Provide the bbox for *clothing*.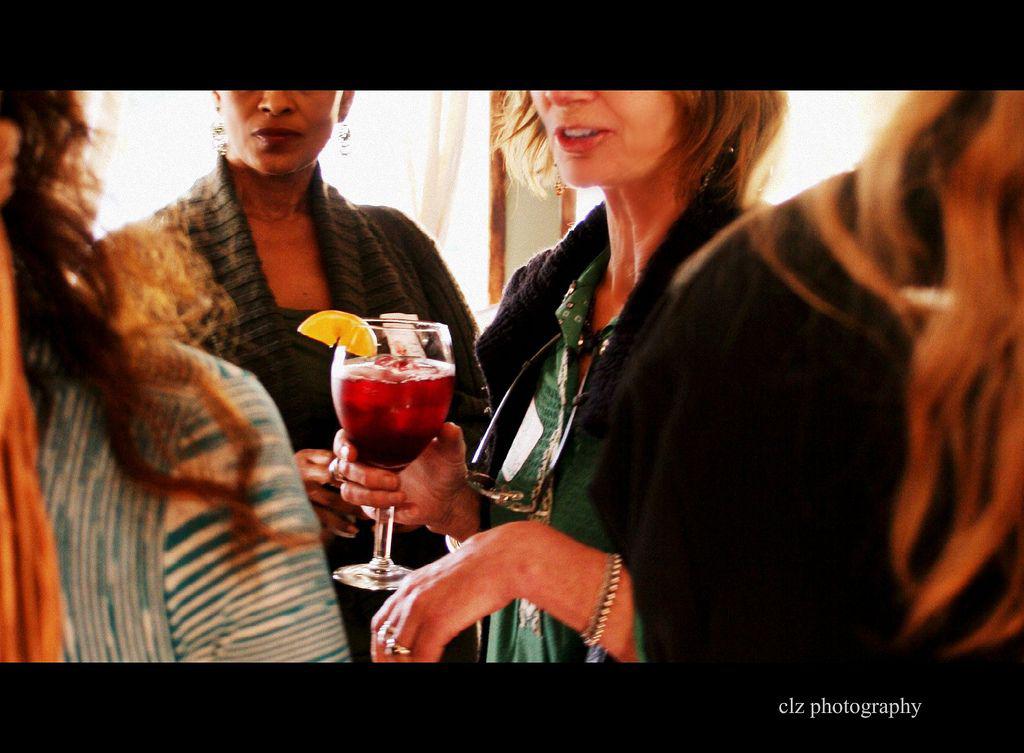
[153, 152, 476, 458].
